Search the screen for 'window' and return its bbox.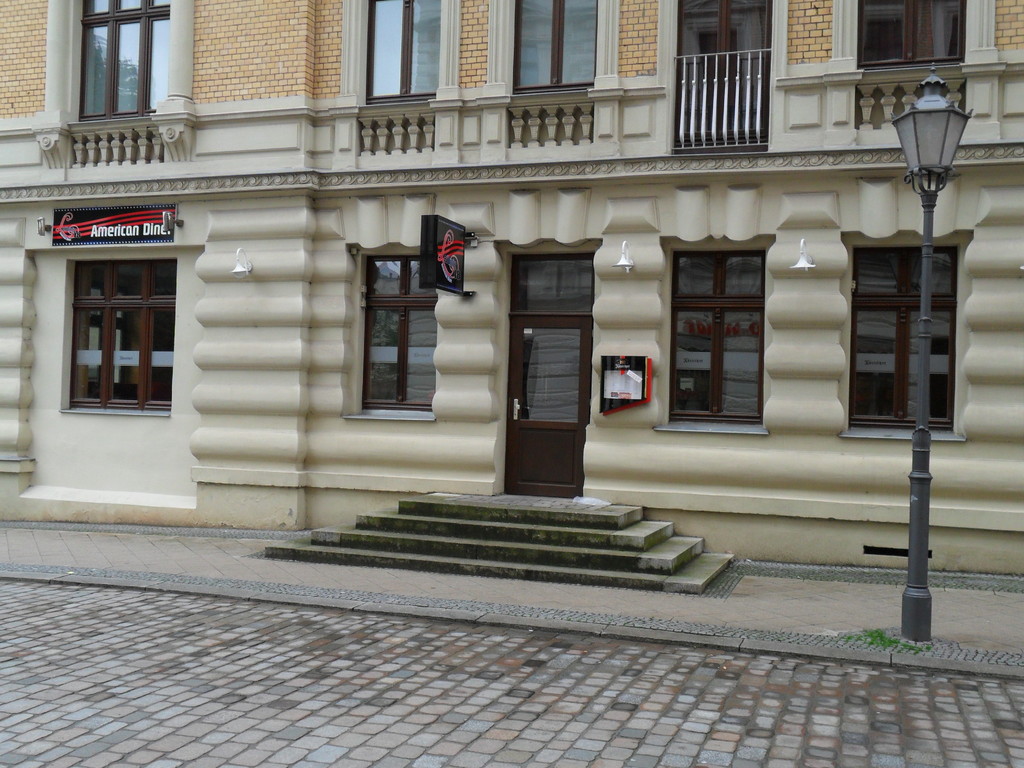
Found: (364,259,440,415).
